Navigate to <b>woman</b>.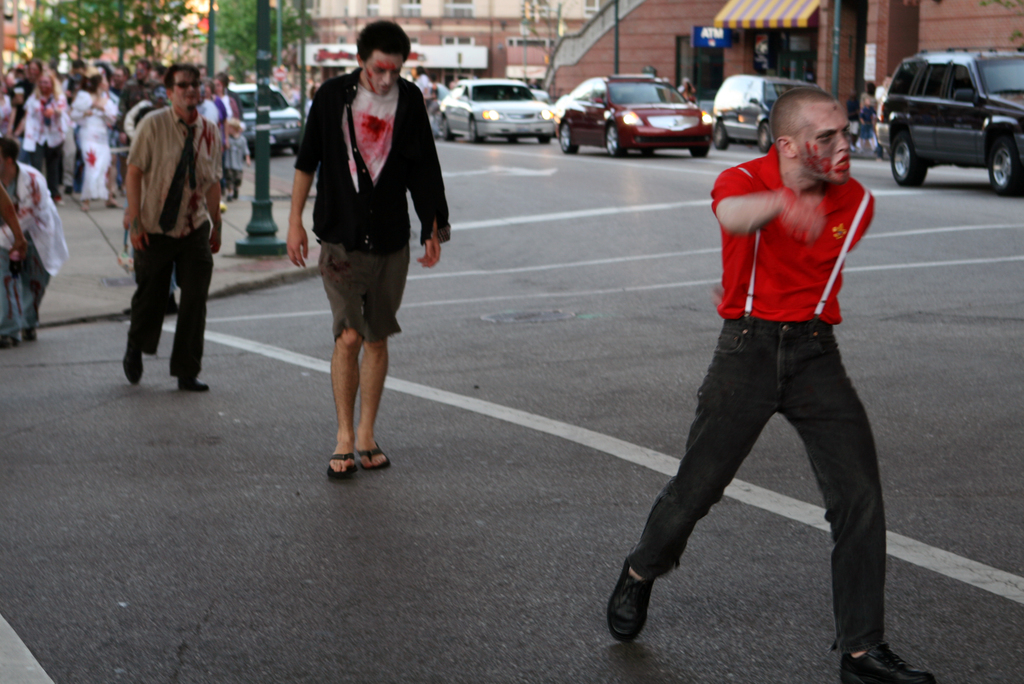
Navigation target: 415,66,429,101.
